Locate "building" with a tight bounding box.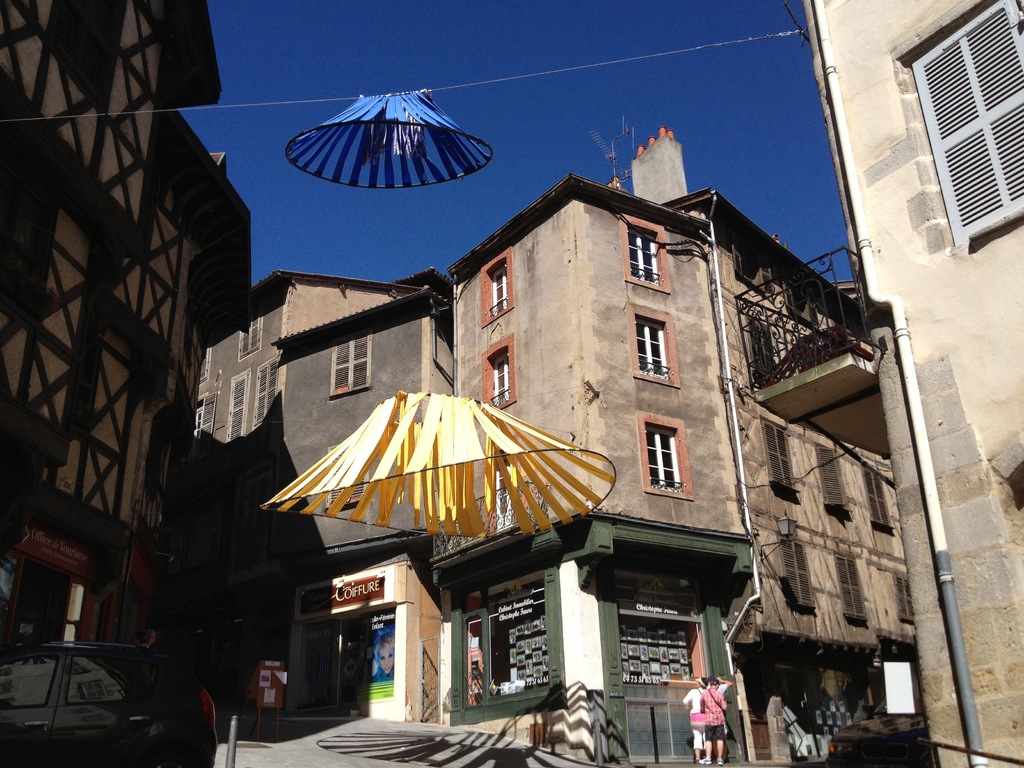
<region>0, 0, 251, 645</region>.
